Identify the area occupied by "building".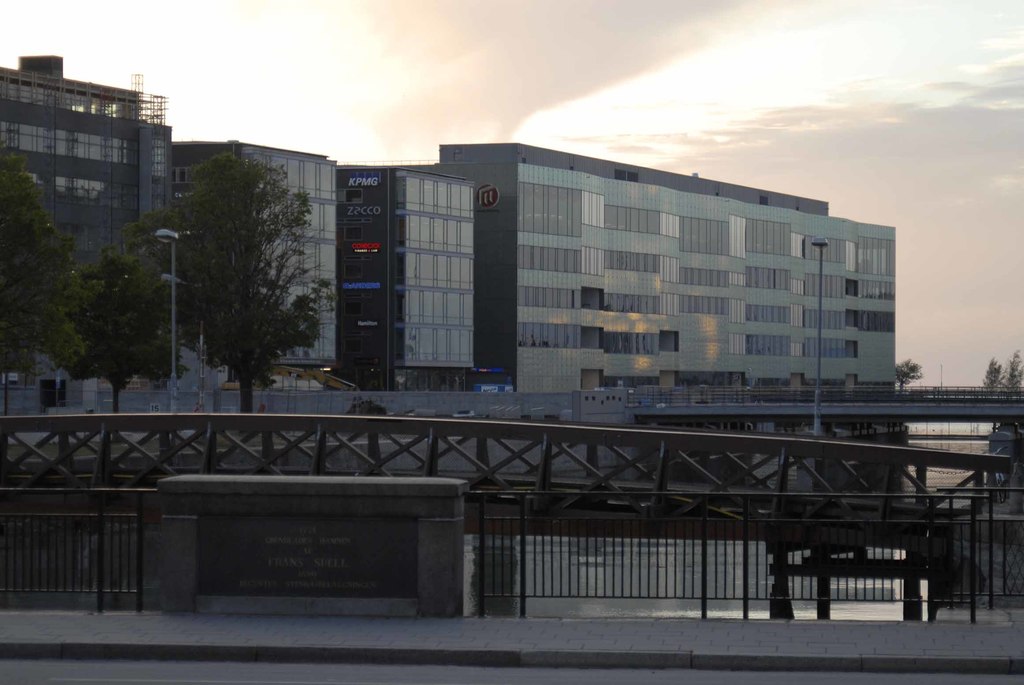
Area: left=420, top=142, right=899, bottom=438.
